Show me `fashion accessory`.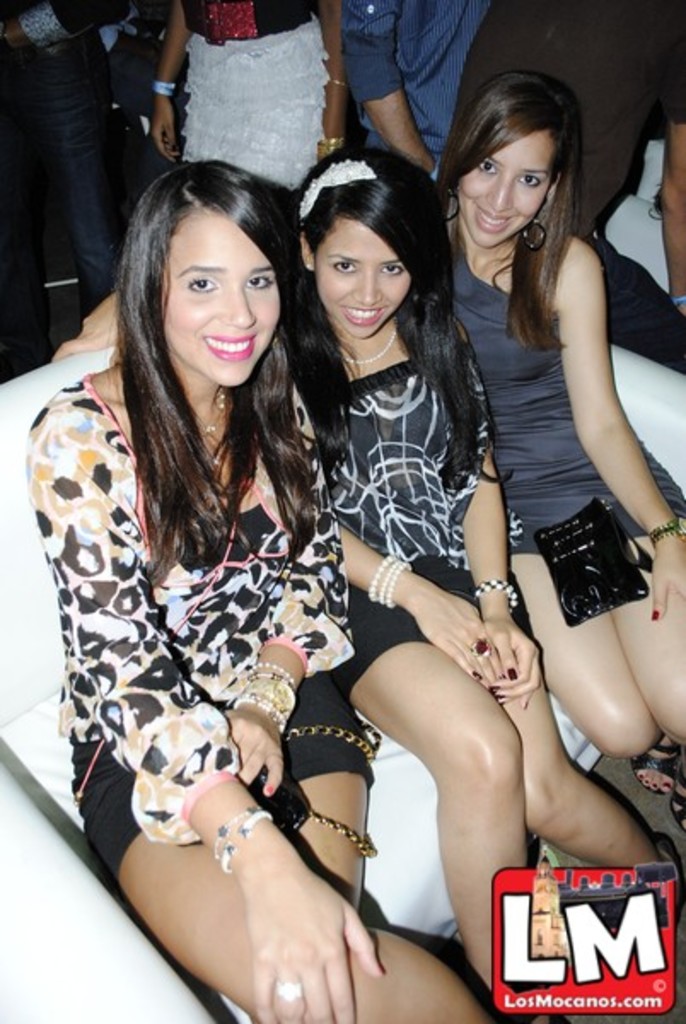
`fashion accessory` is here: [244, 660, 295, 679].
